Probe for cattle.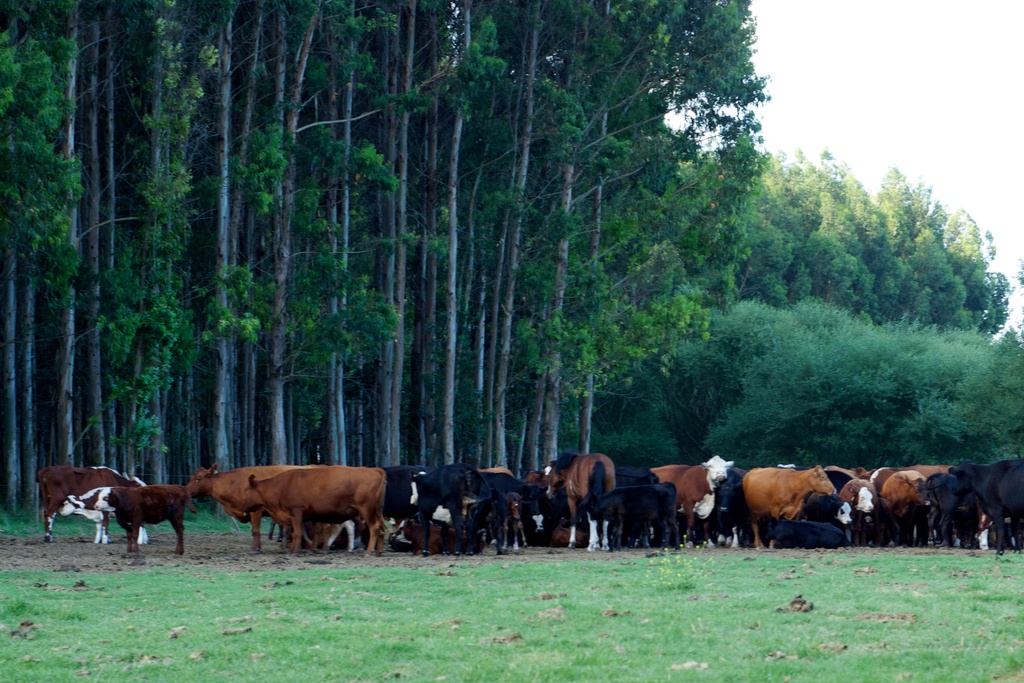
Probe result: locate(236, 470, 385, 556).
